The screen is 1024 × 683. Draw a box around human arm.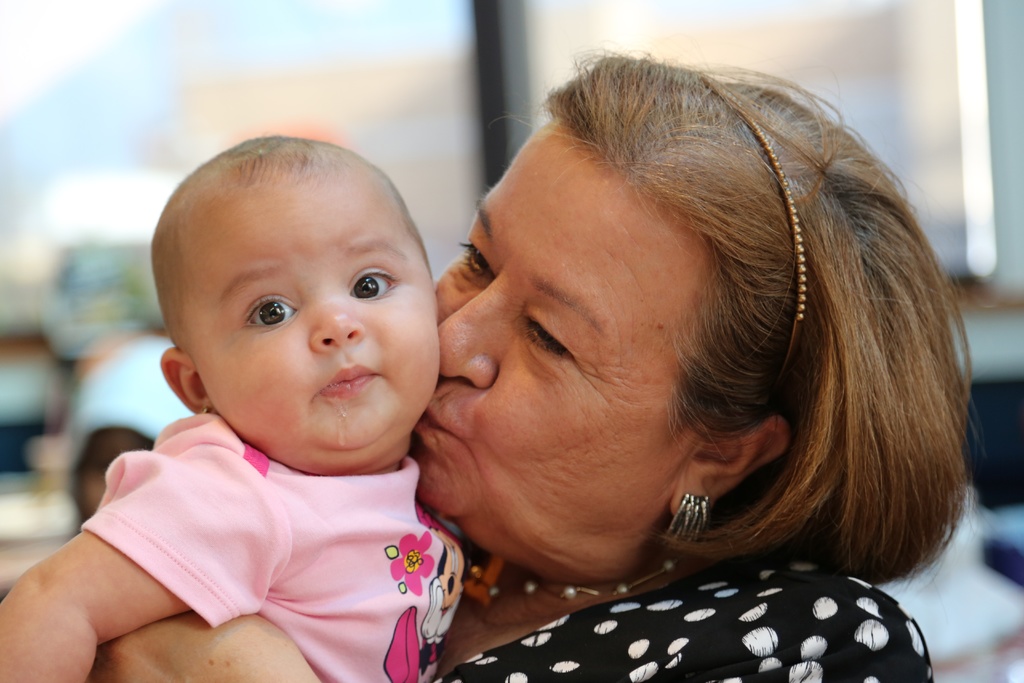
{"x1": 88, "y1": 609, "x2": 323, "y2": 682}.
